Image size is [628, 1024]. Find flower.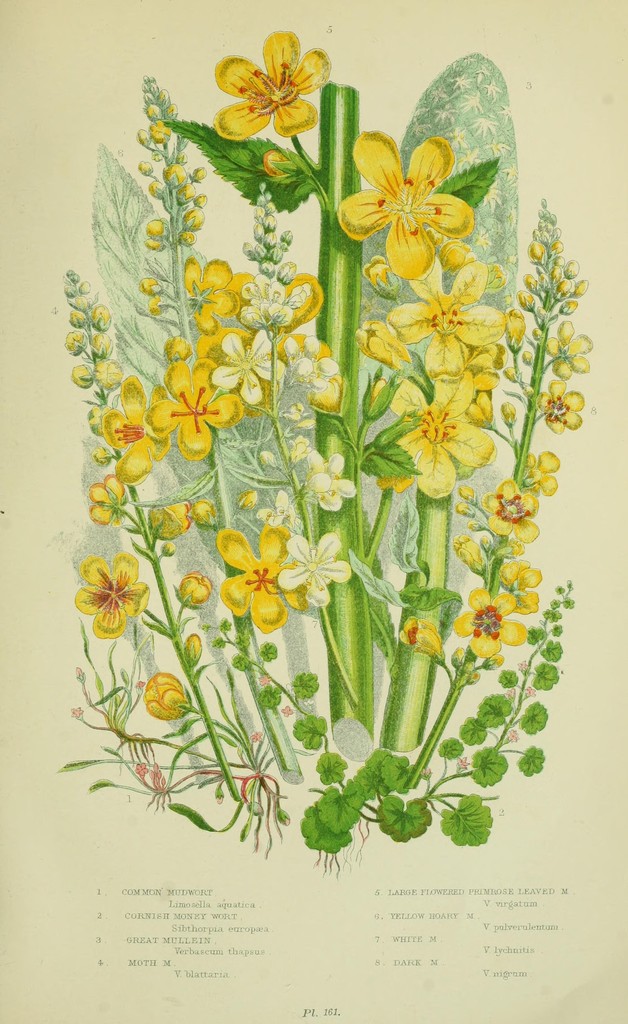
Rect(90, 473, 125, 525).
